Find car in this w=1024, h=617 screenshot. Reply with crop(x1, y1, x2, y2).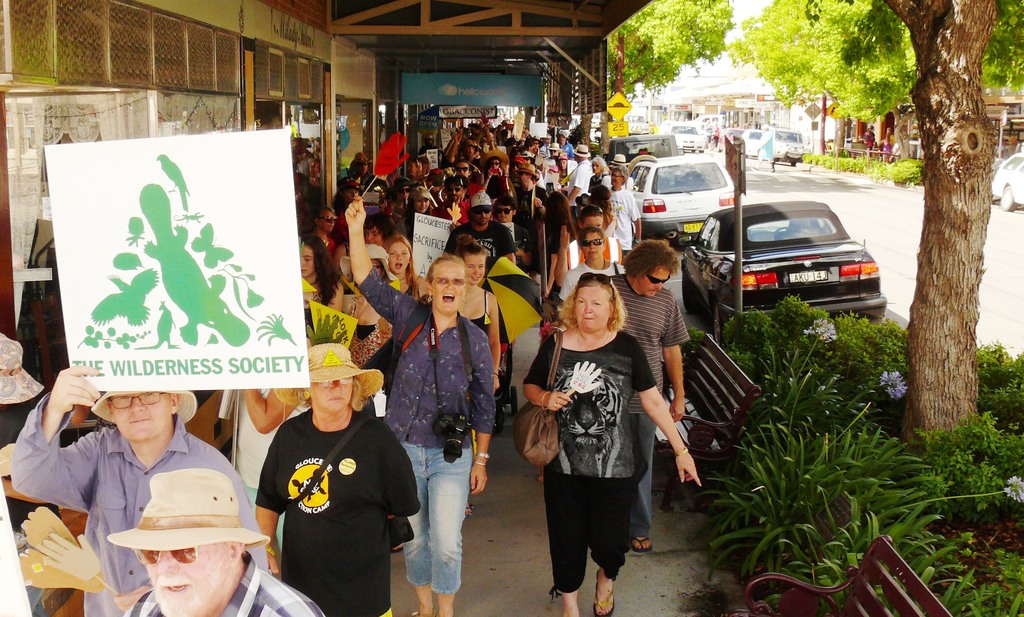
crop(682, 197, 886, 332).
